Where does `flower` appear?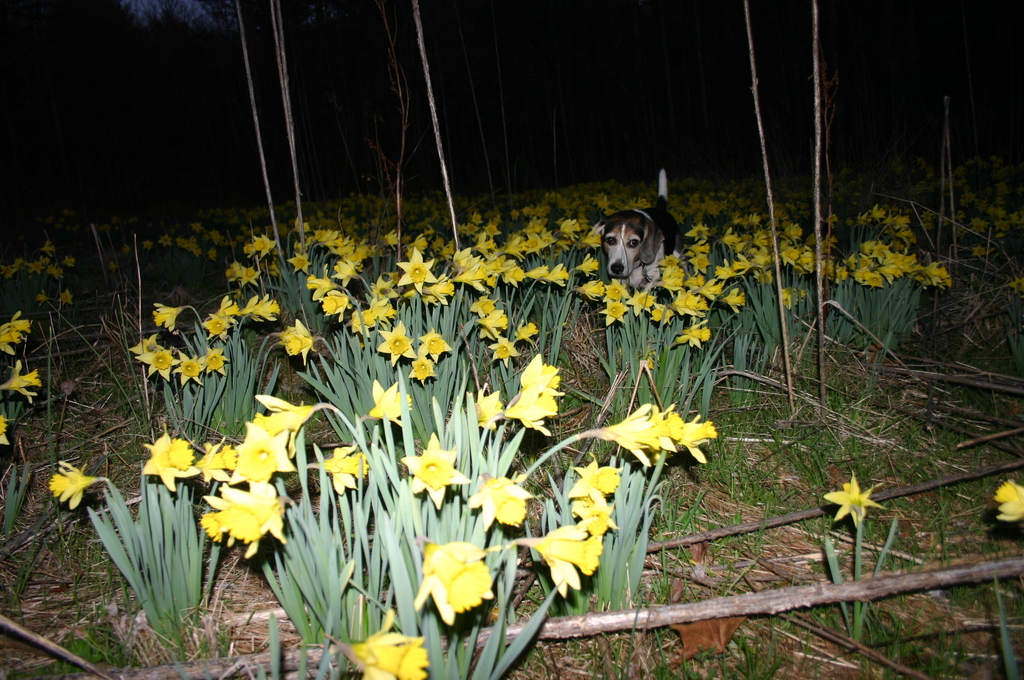
Appears at [left=502, top=385, right=557, bottom=437].
